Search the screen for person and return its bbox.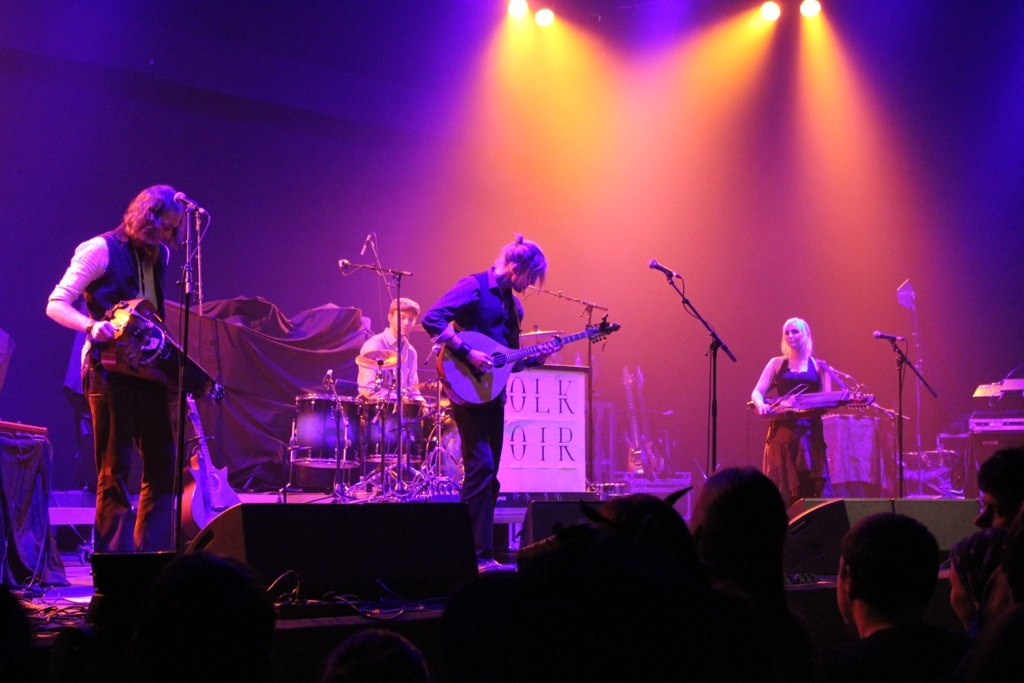
Found: x1=688, y1=468, x2=805, y2=682.
